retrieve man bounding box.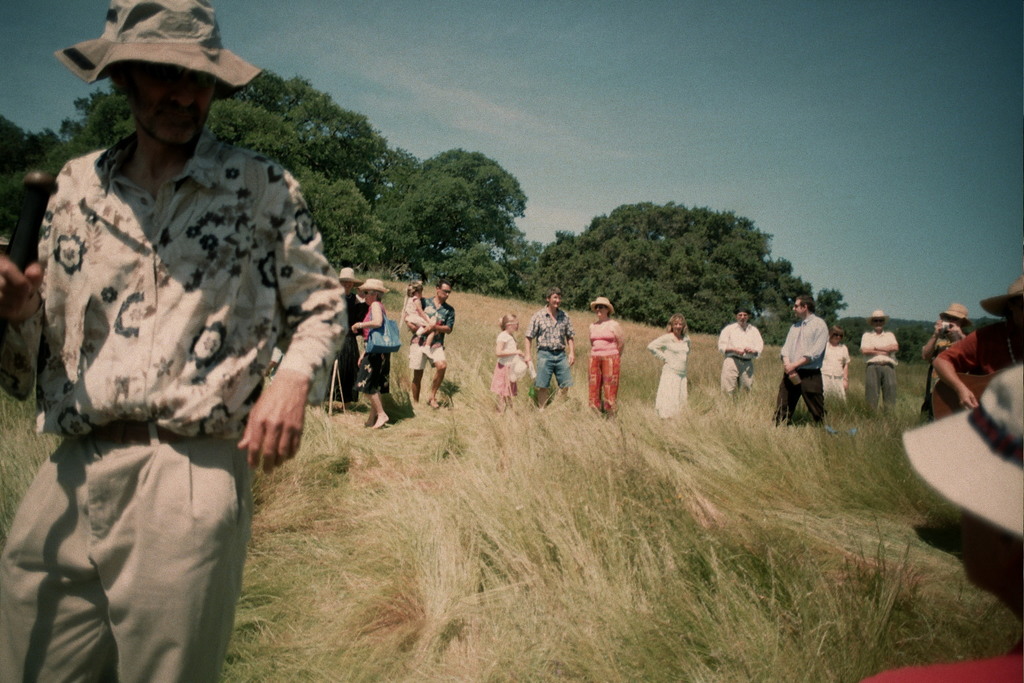
Bounding box: (859,305,900,420).
